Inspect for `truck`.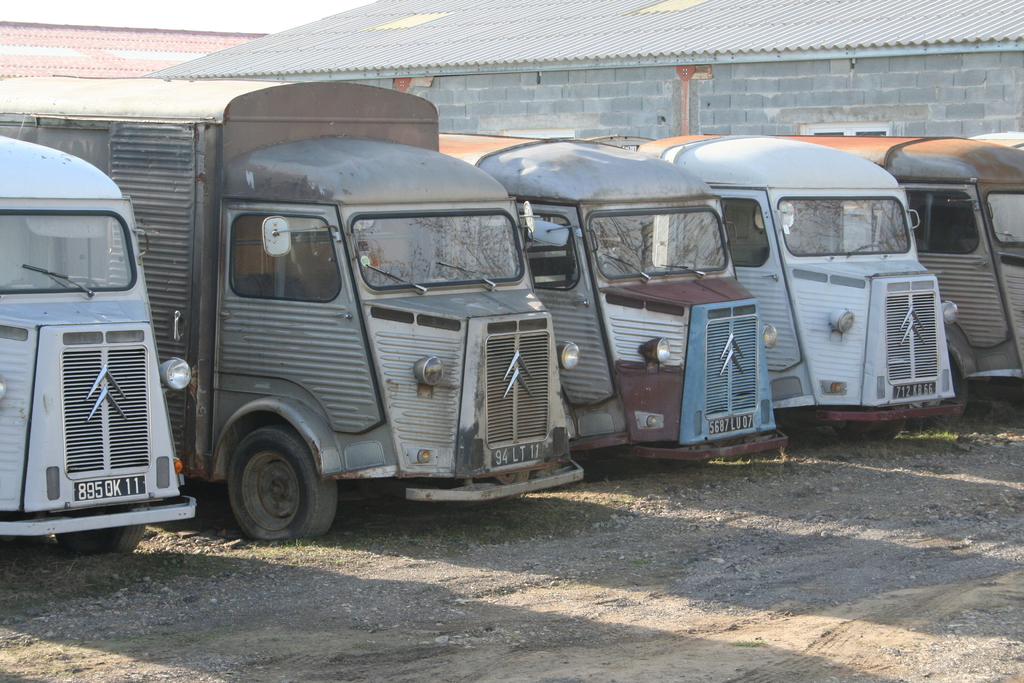
Inspection: [435, 135, 792, 459].
